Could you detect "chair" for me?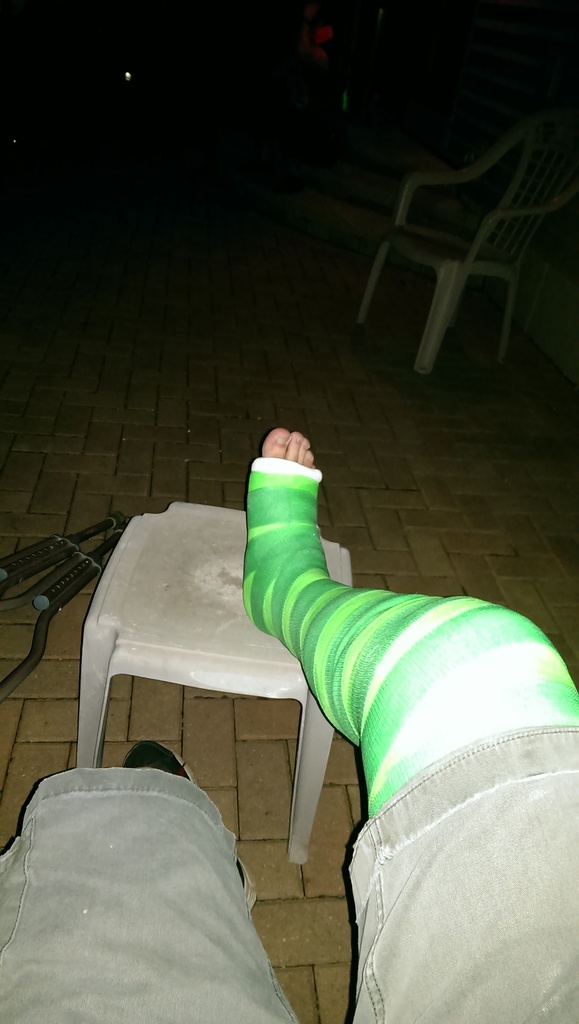
Detection result: <box>352,113,573,376</box>.
